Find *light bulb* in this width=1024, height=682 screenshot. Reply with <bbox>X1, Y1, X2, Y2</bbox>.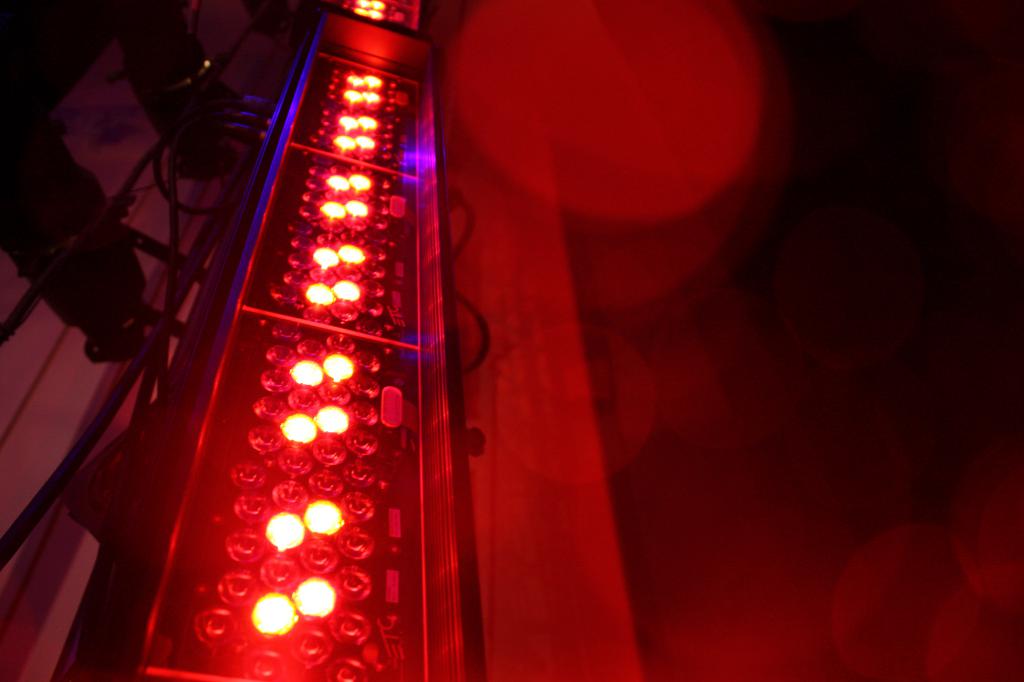
<bbox>326, 611, 375, 646</bbox>.
